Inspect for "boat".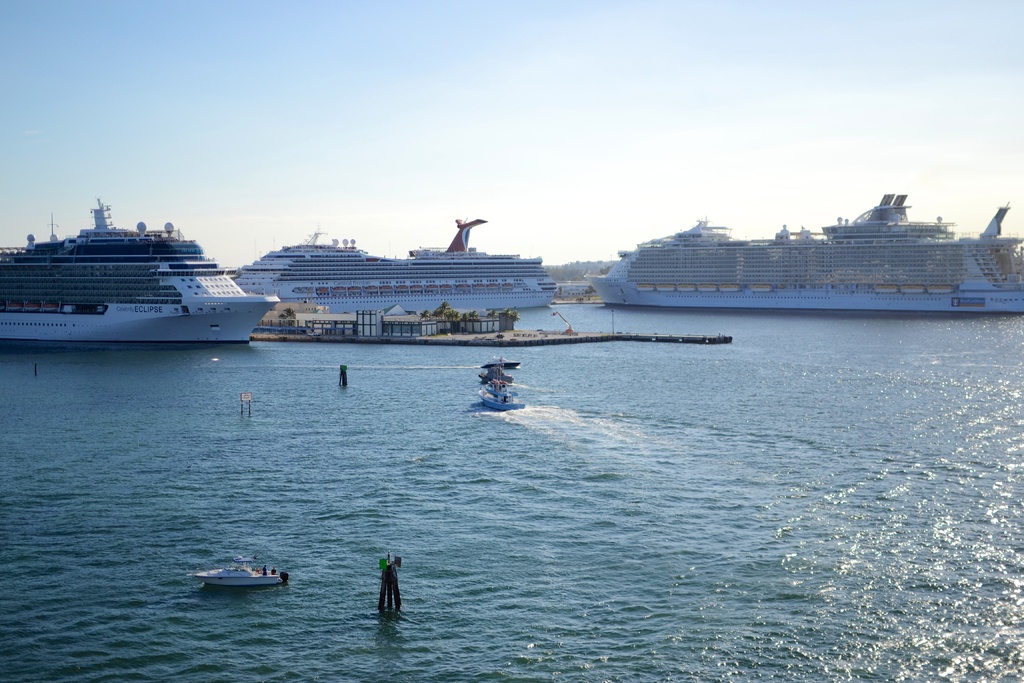
Inspection: x1=484, y1=359, x2=521, y2=367.
